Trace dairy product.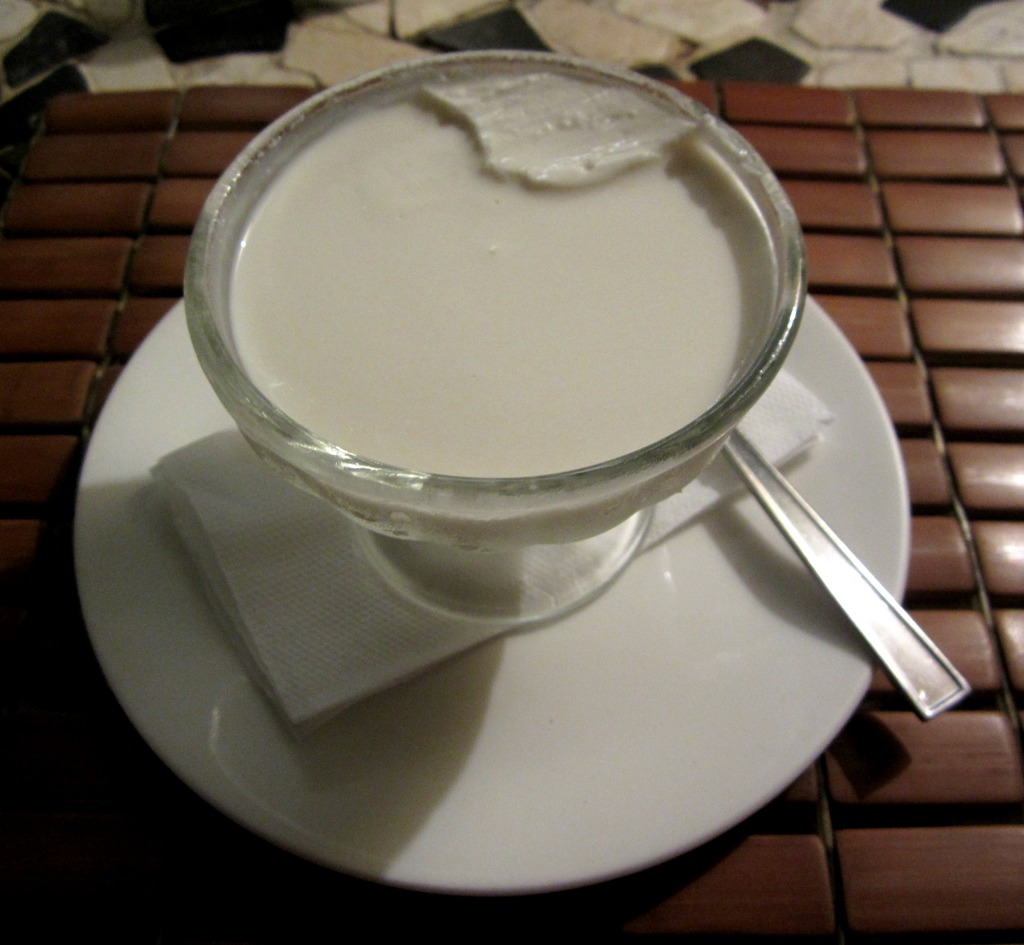
Traced to 225:72:784:555.
